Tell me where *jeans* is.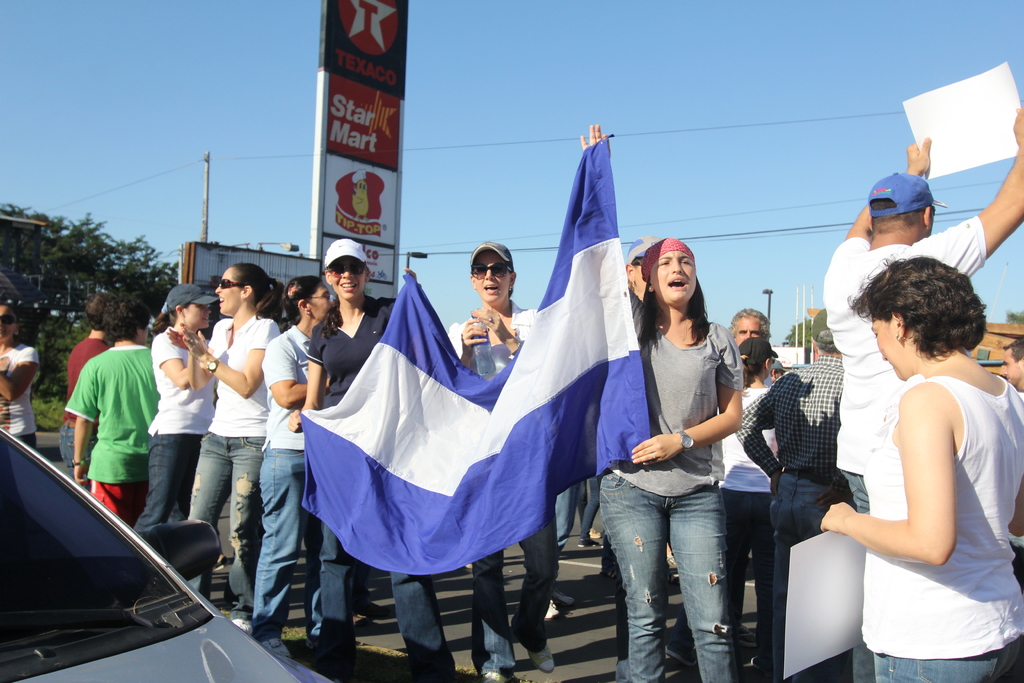
*jeans* is at <box>596,464,737,682</box>.
